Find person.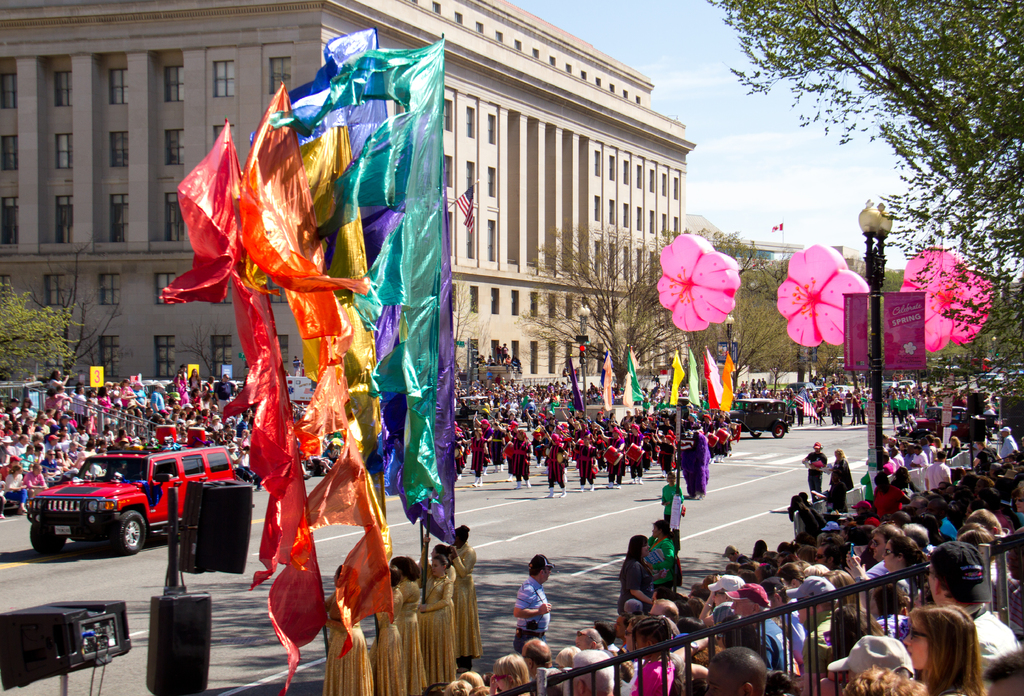
l=647, t=583, r=673, b=606.
